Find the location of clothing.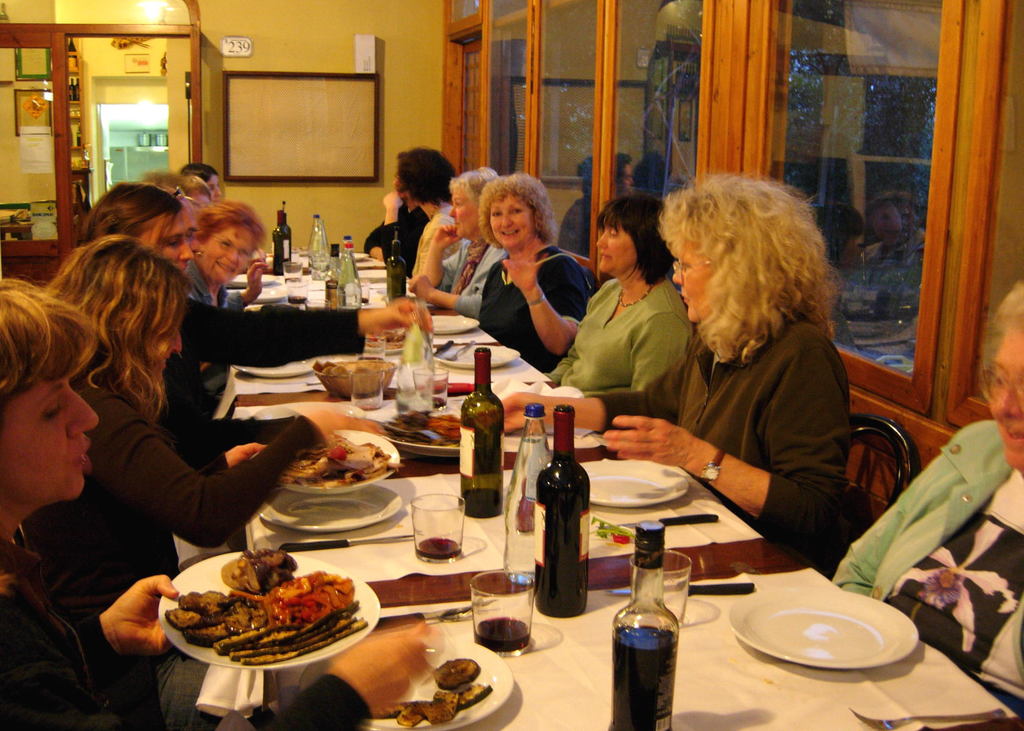
Location: rect(193, 289, 364, 405).
